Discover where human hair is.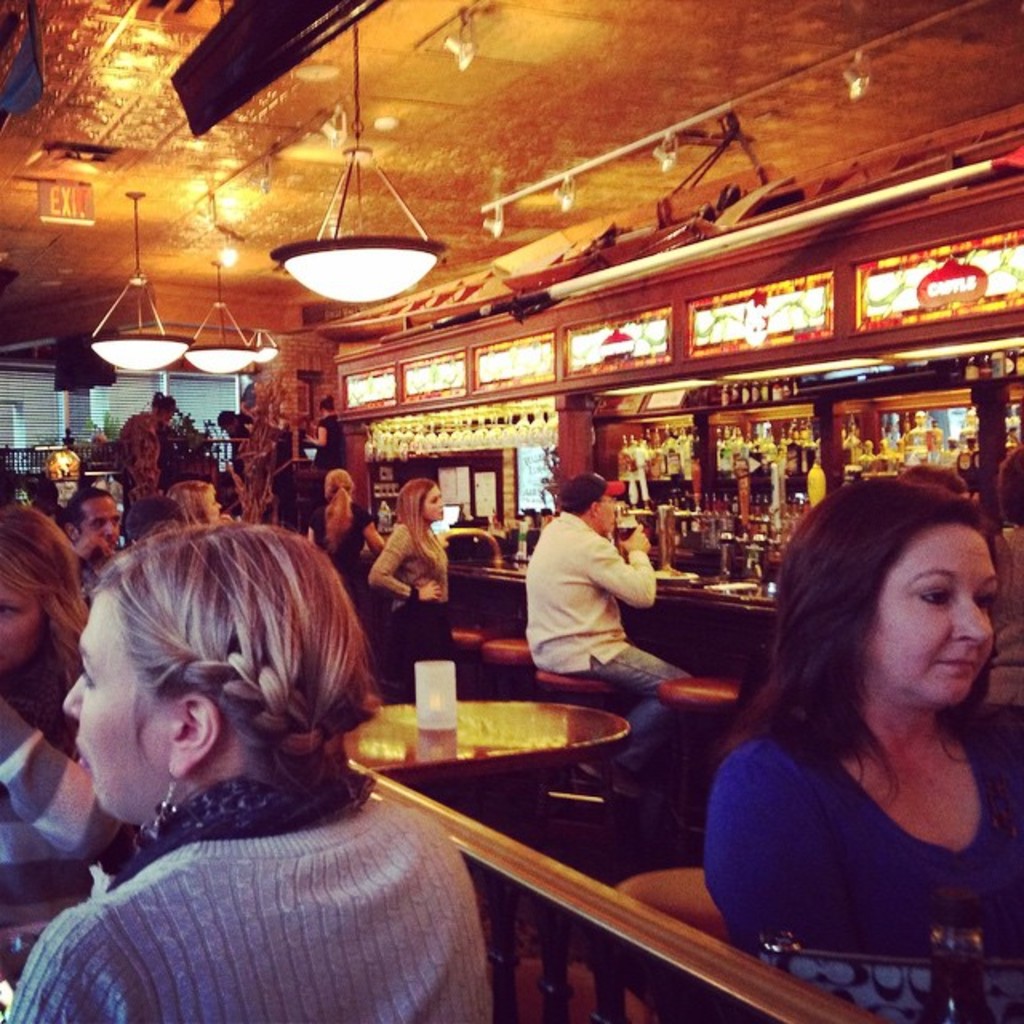
Discovered at box=[170, 480, 211, 538].
